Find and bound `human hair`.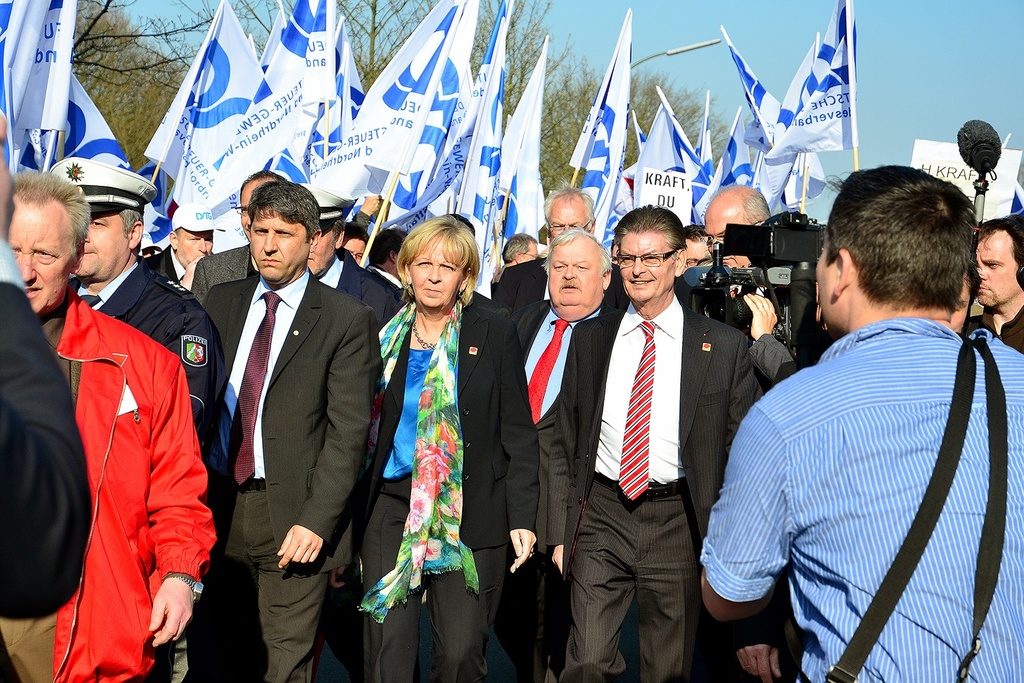
Bound: 976 212 1023 283.
